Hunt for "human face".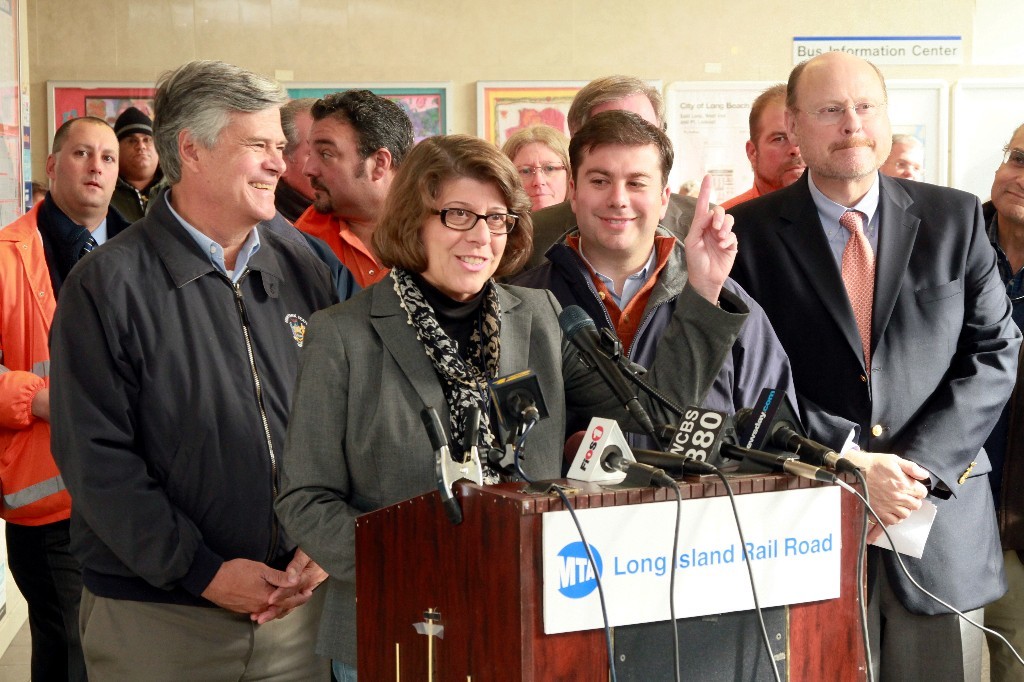
Hunted down at locate(880, 140, 918, 181).
